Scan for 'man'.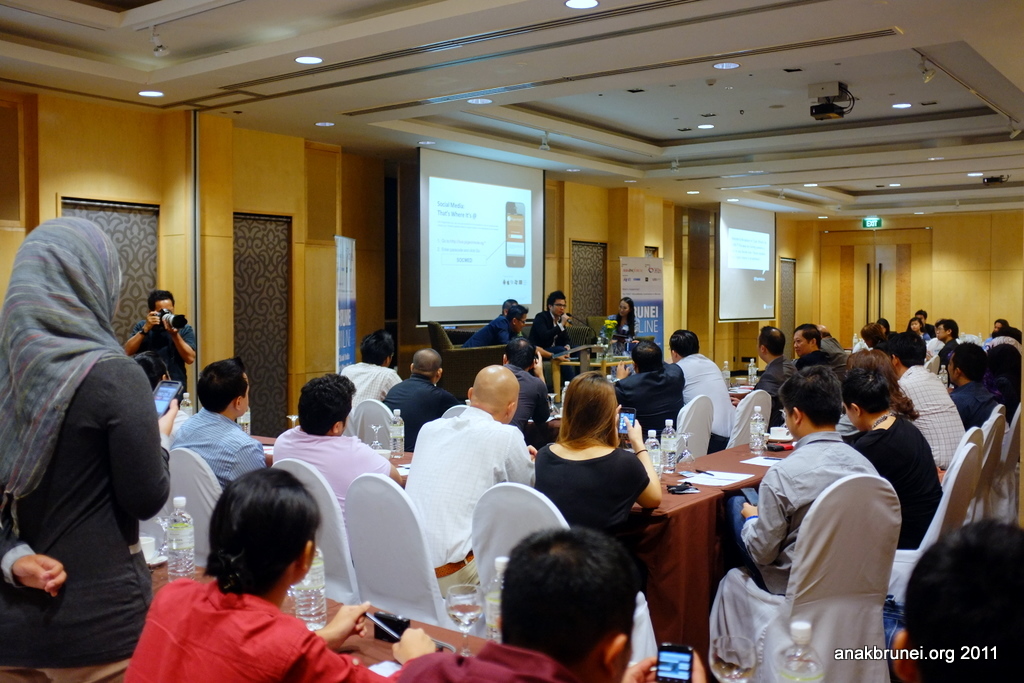
Scan result: bbox(384, 341, 460, 451).
